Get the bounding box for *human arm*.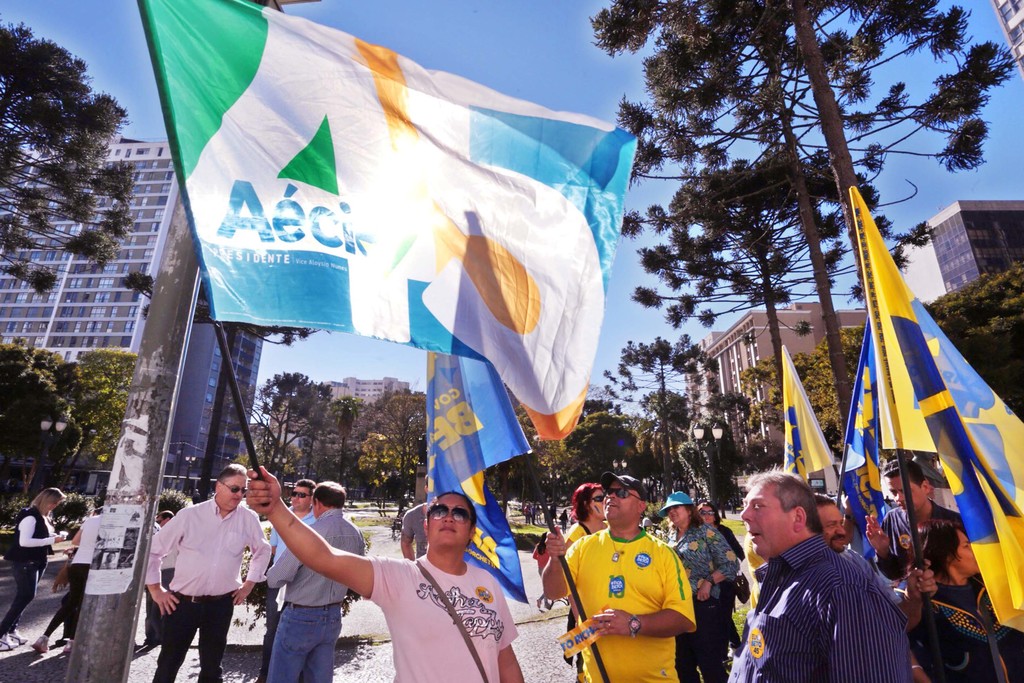
locate(852, 548, 941, 629).
